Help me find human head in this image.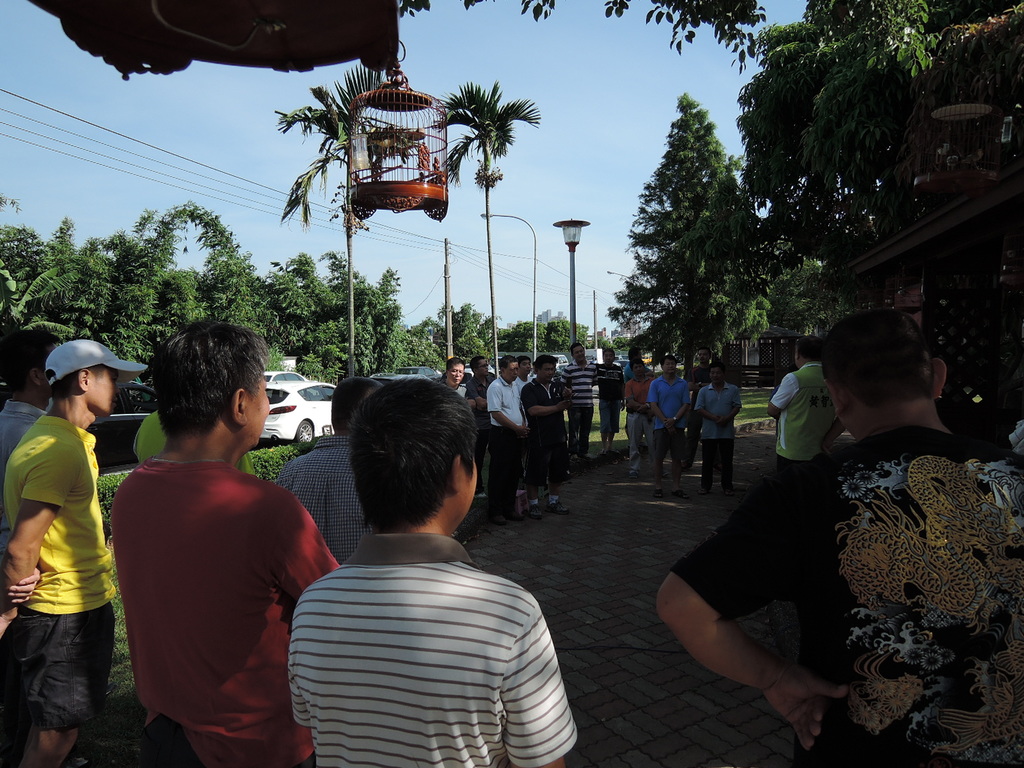
Found it: {"left": 150, "top": 321, "right": 269, "bottom": 452}.
